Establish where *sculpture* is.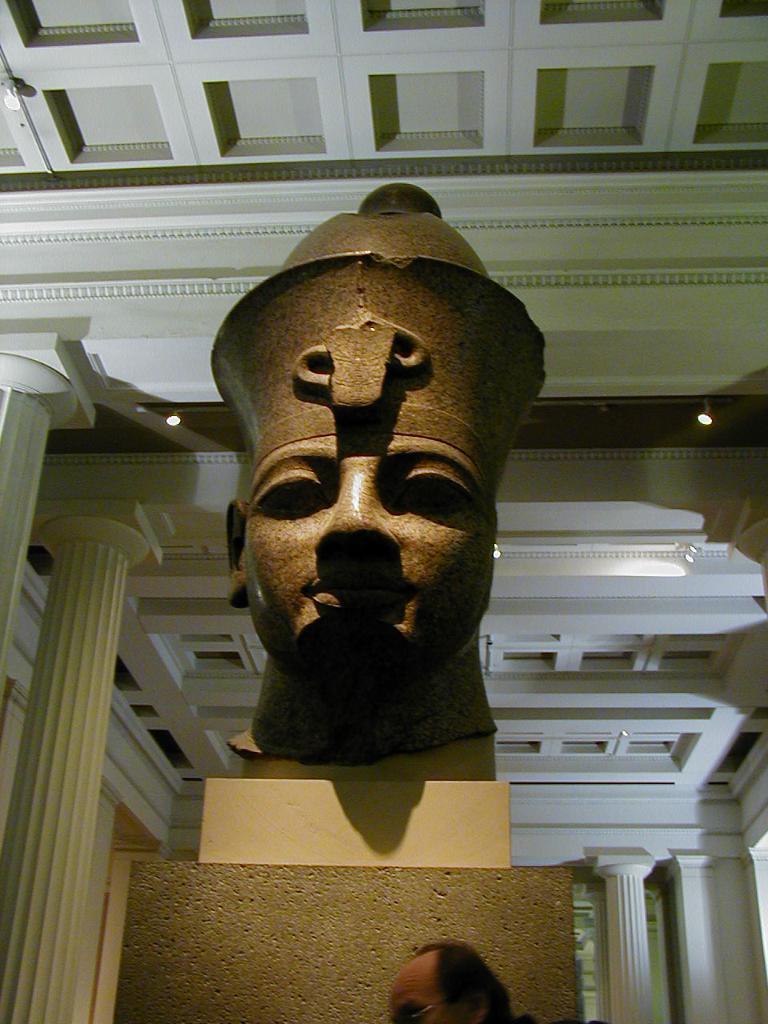
Established at 193,182,570,790.
